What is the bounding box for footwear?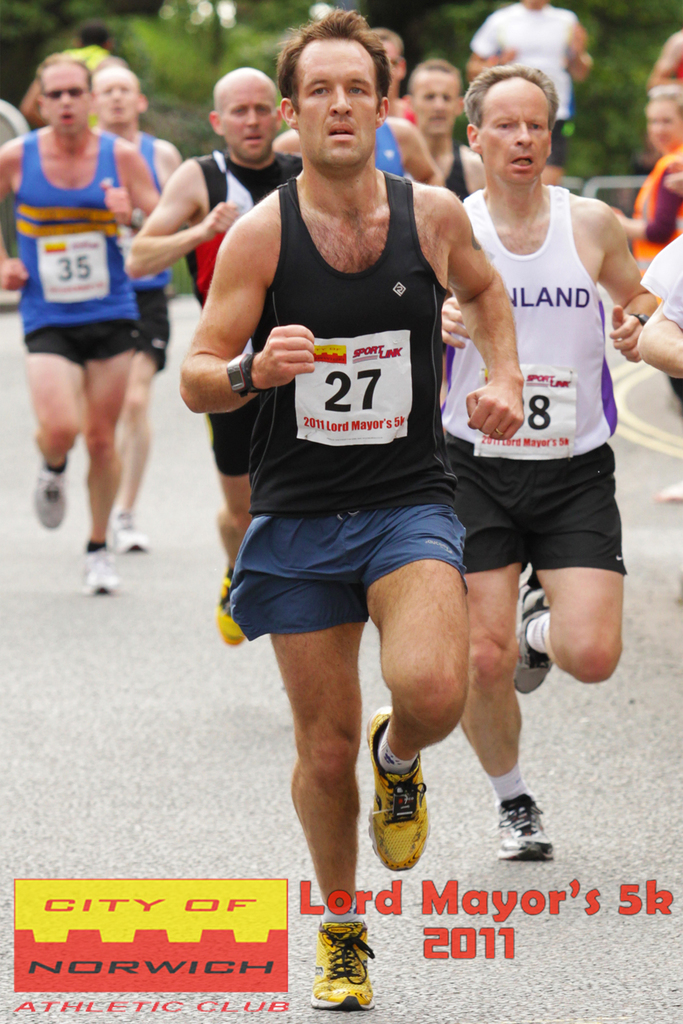
{"left": 497, "top": 788, "right": 566, "bottom": 867}.
